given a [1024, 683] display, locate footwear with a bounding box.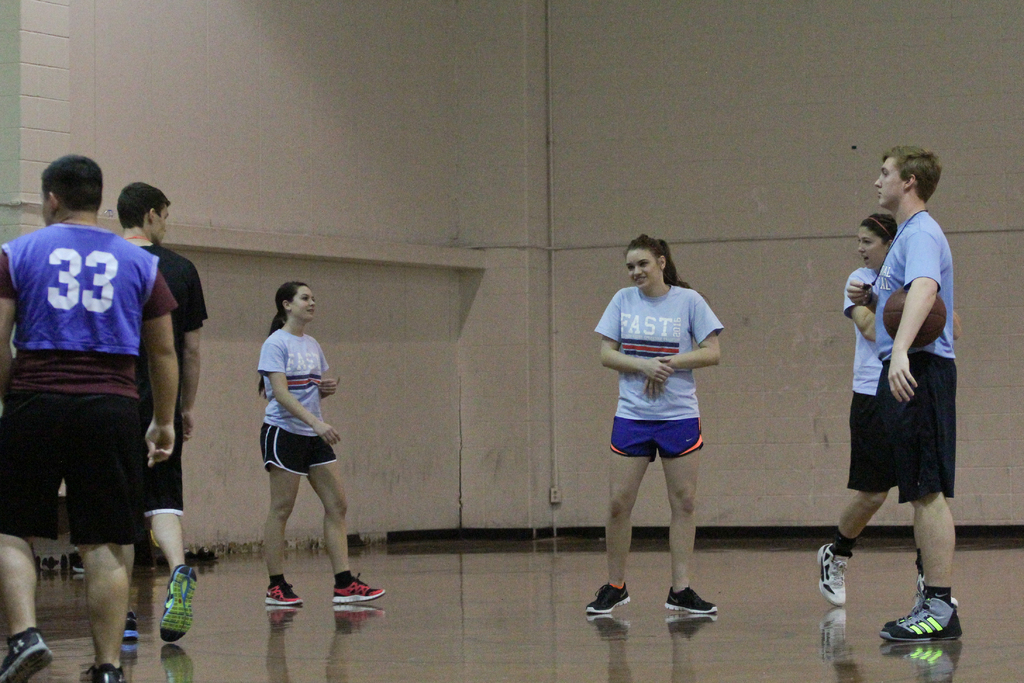
Located: box(77, 659, 125, 682).
